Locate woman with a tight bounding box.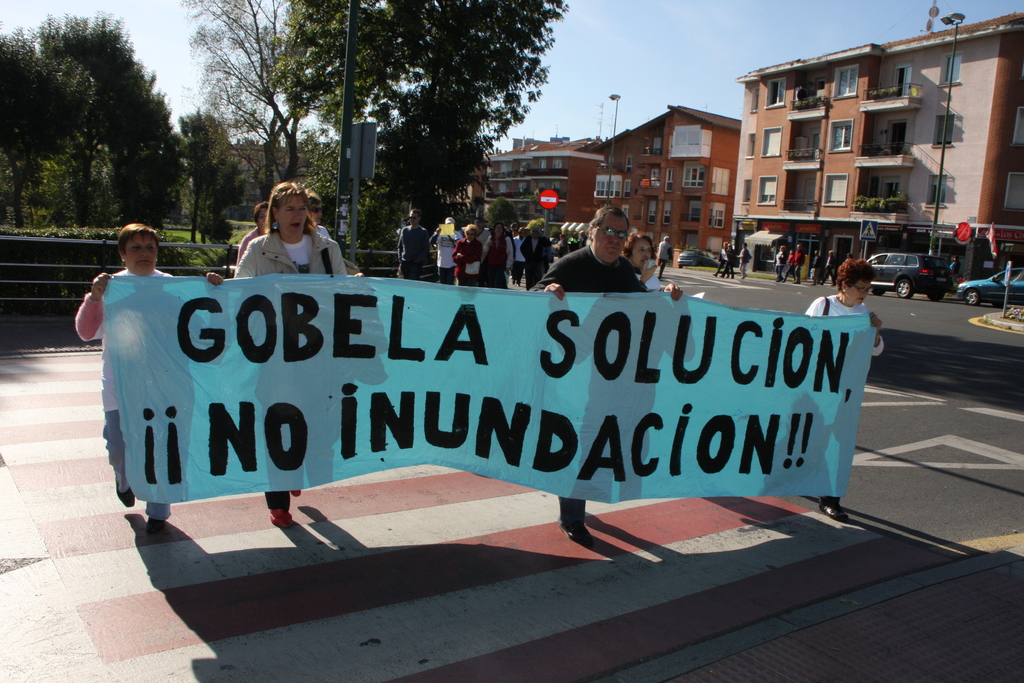
bbox=[452, 224, 481, 288].
